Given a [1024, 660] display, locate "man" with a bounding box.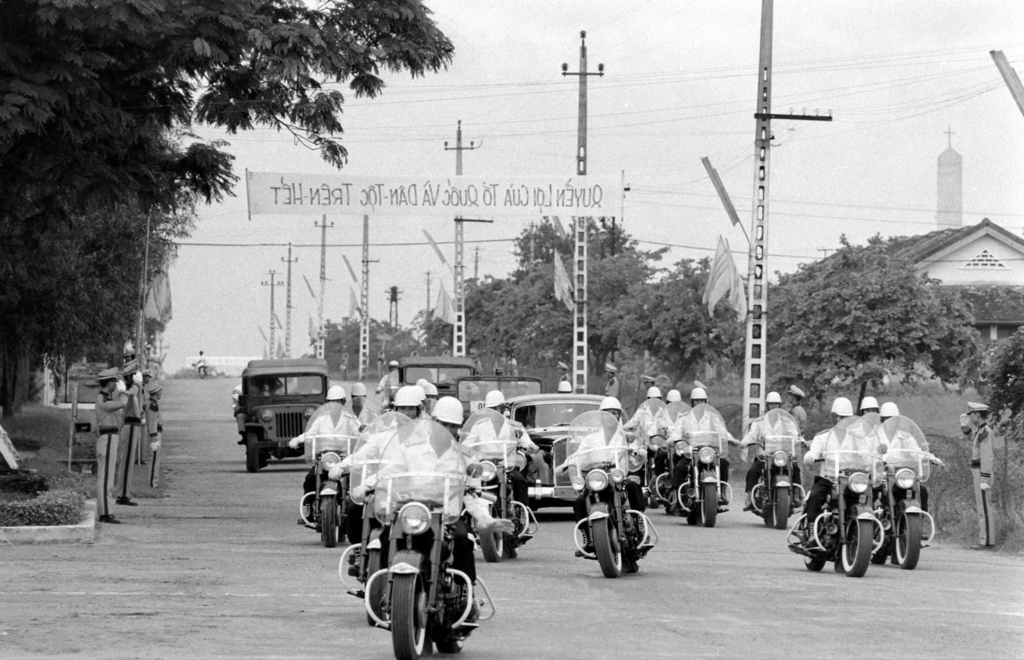
Located: 871/402/941/523.
